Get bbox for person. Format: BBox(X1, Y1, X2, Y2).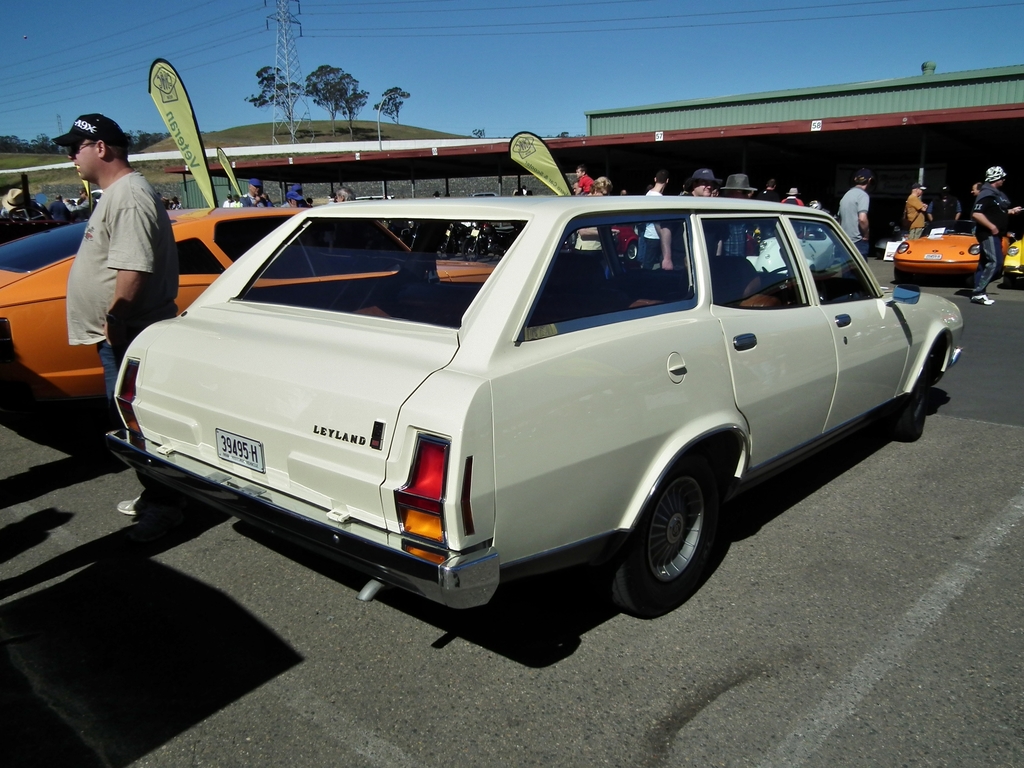
BBox(927, 177, 964, 225).
